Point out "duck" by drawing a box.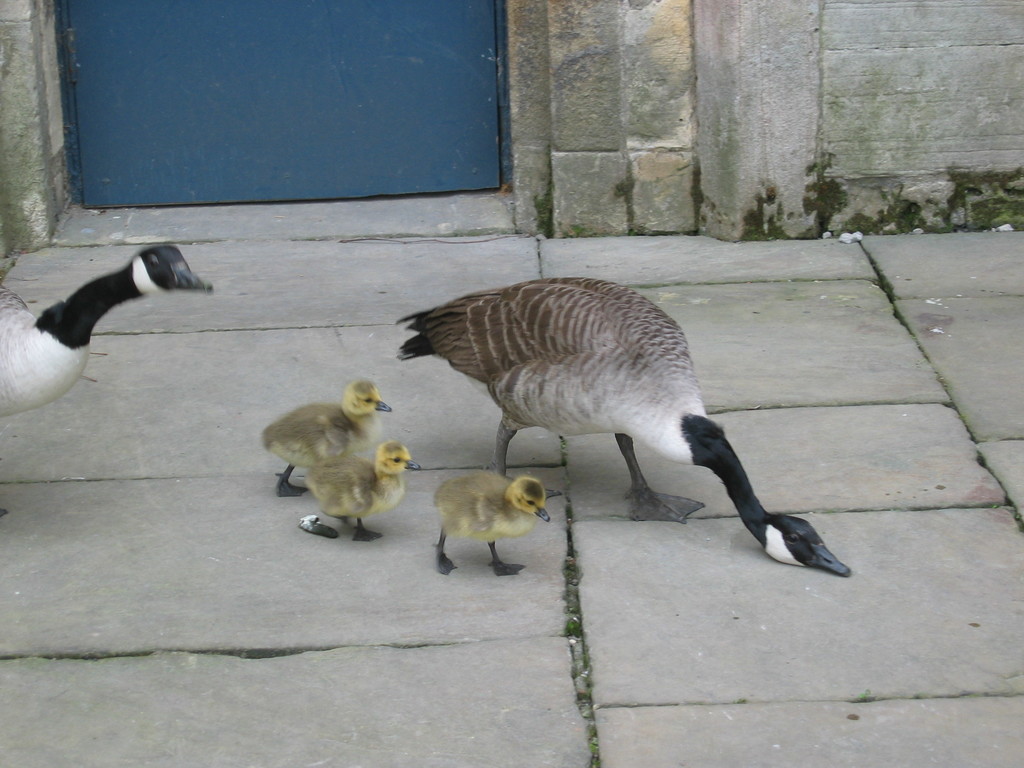
[0,247,219,427].
